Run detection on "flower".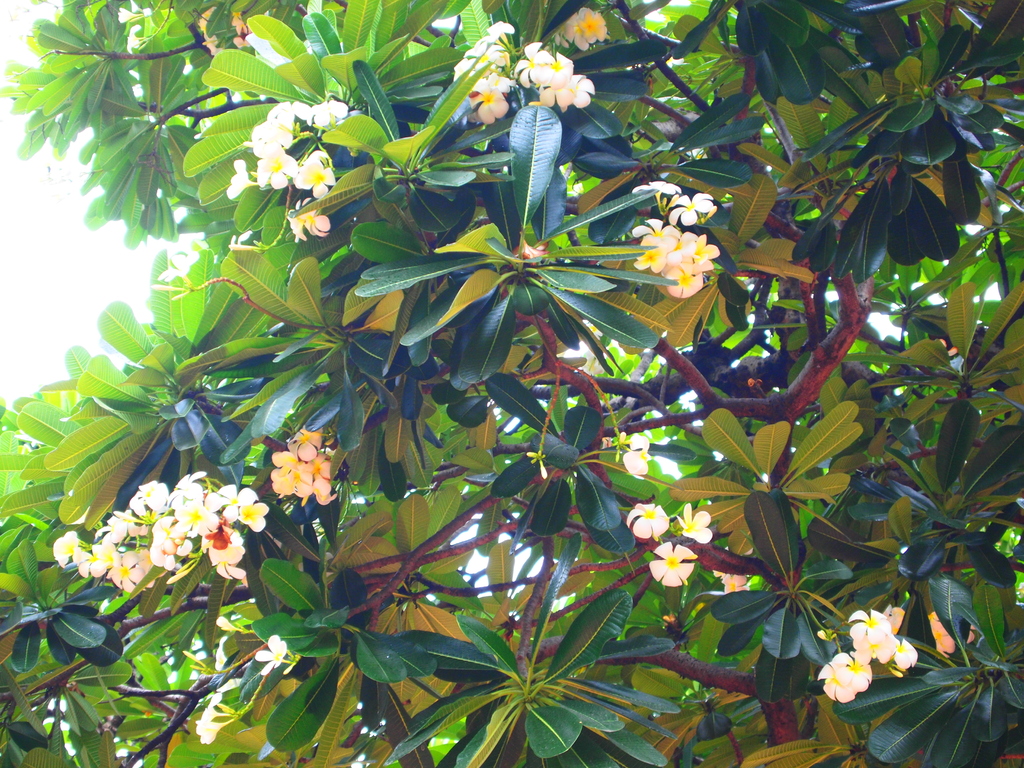
Result: crop(251, 626, 292, 676).
